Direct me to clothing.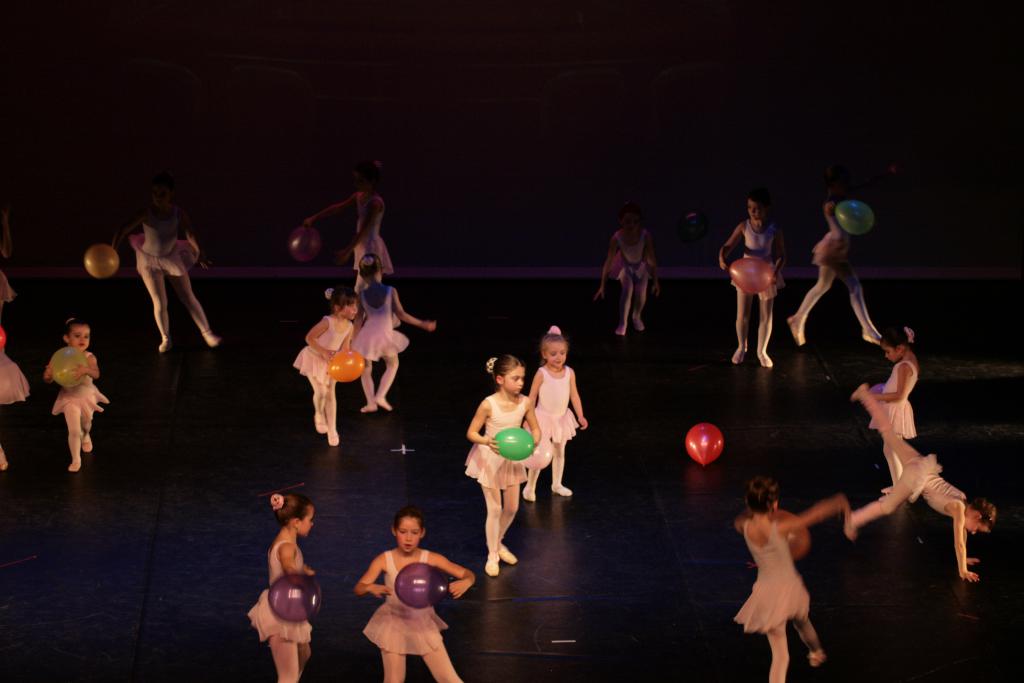
Direction: x1=615 y1=229 x2=652 y2=288.
